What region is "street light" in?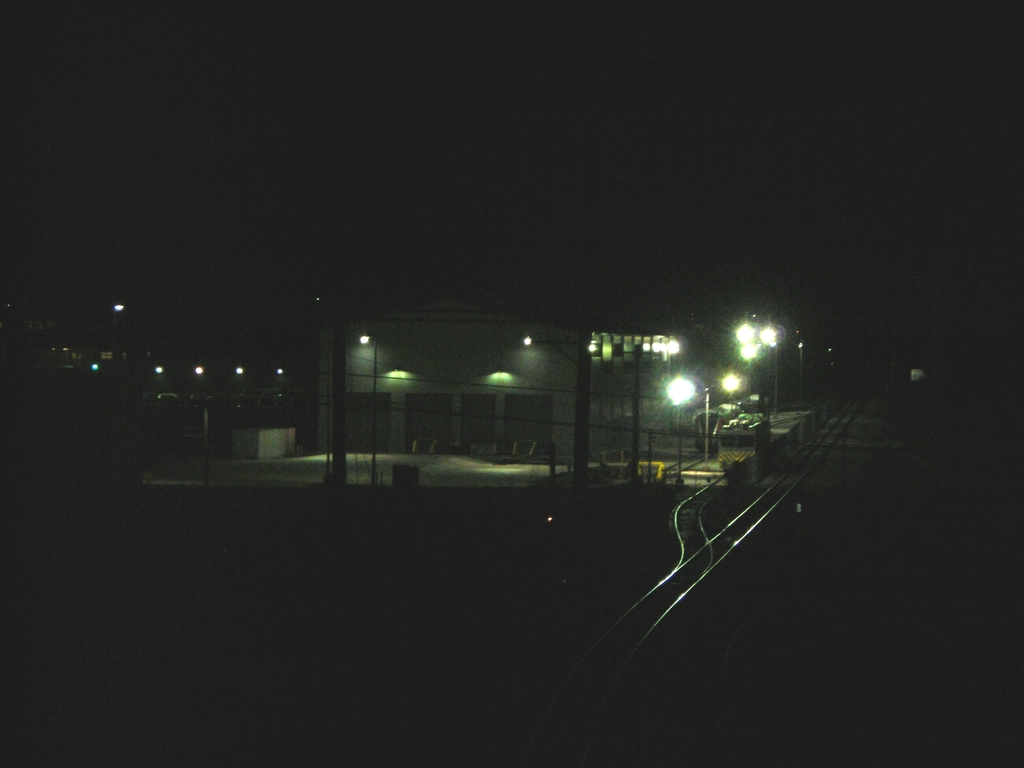
rect(663, 373, 694, 490).
